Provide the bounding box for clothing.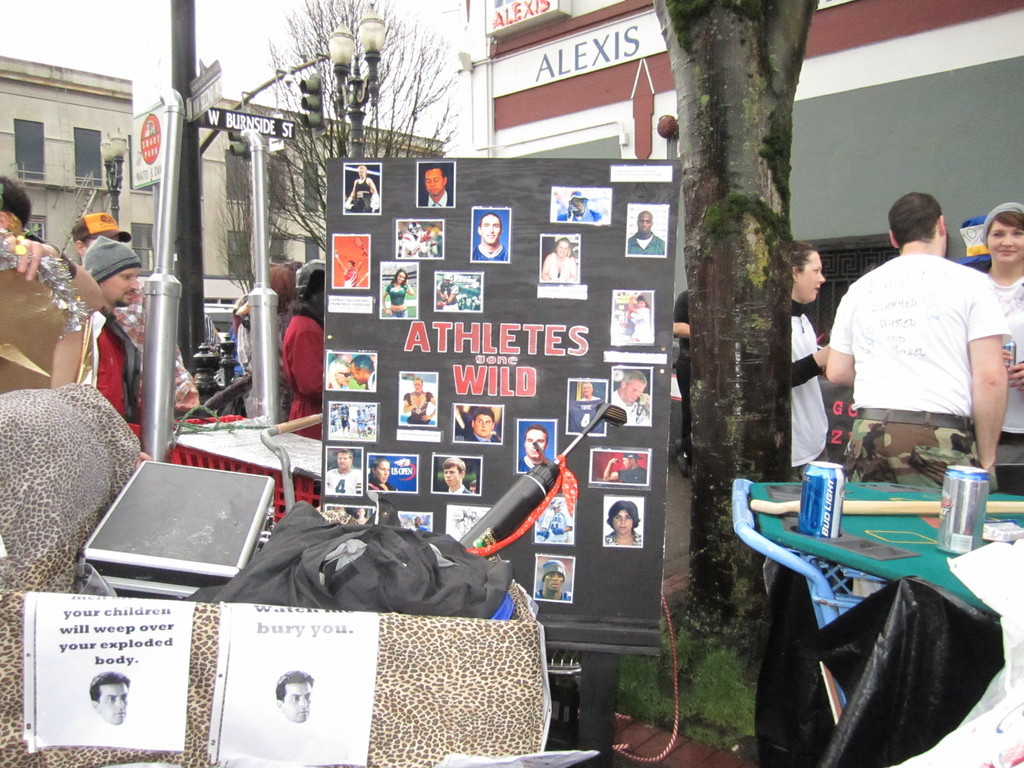
select_region(385, 281, 409, 318).
